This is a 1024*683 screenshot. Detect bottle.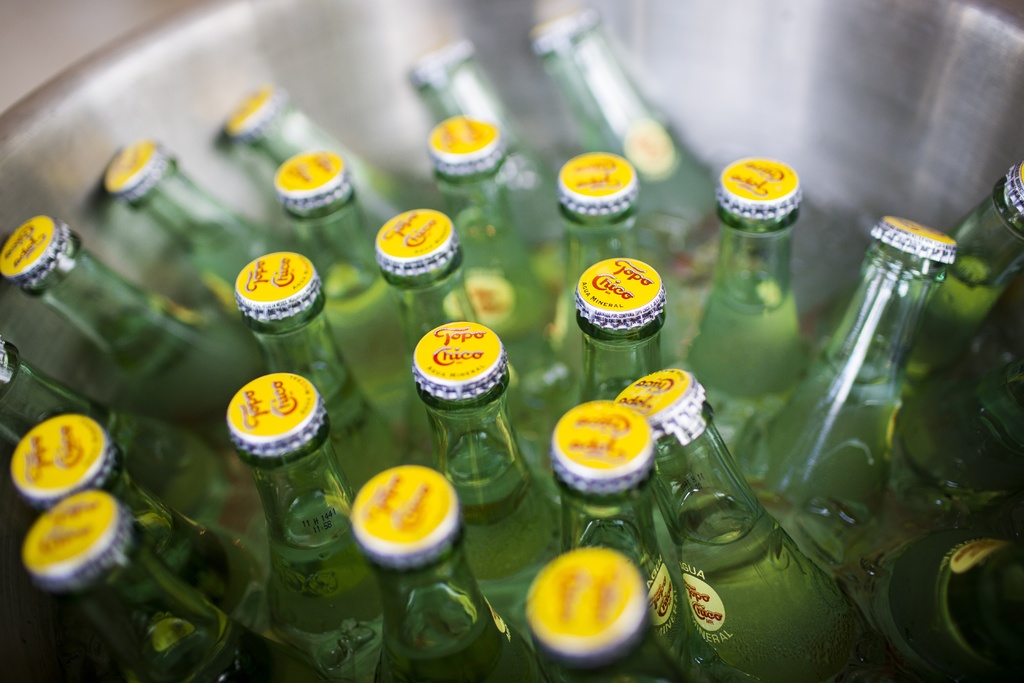
[left=354, top=444, right=503, bottom=672].
